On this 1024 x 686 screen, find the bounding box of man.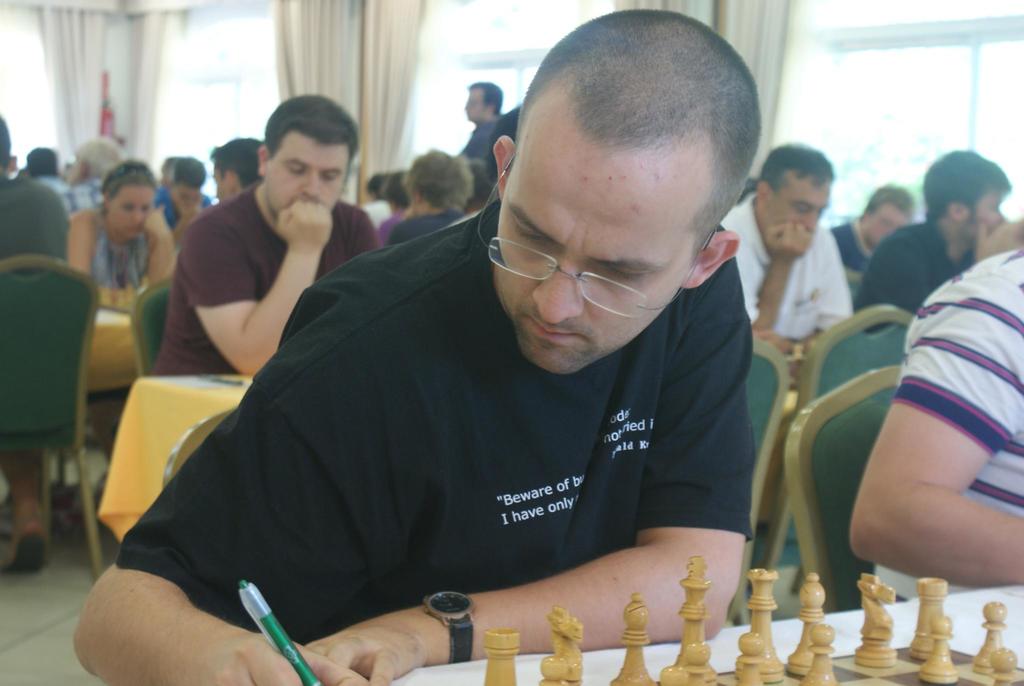
Bounding box: (833, 180, 916, 266).
